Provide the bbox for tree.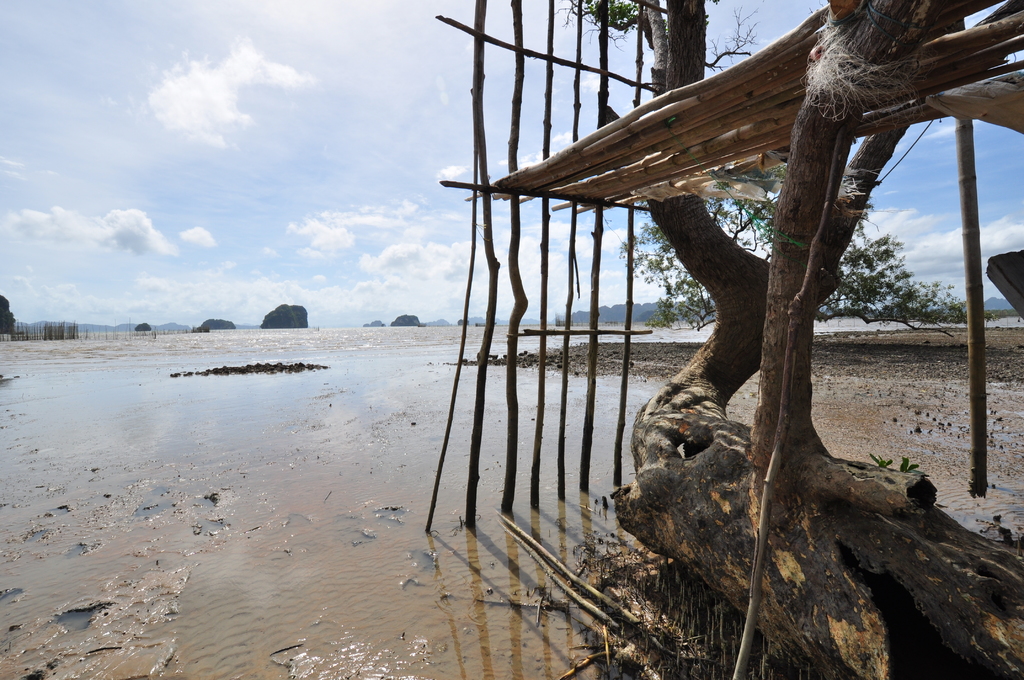
(x1=291, y1=298, x2=314, y2=328).
